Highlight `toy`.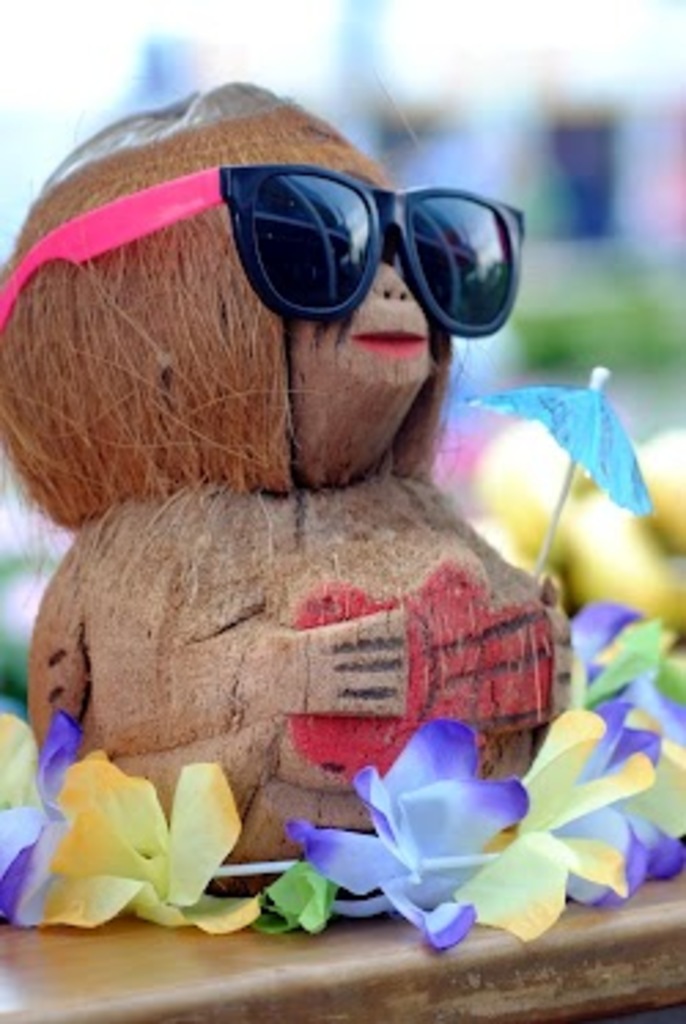
Highlighted region: 19 96 620 961.
